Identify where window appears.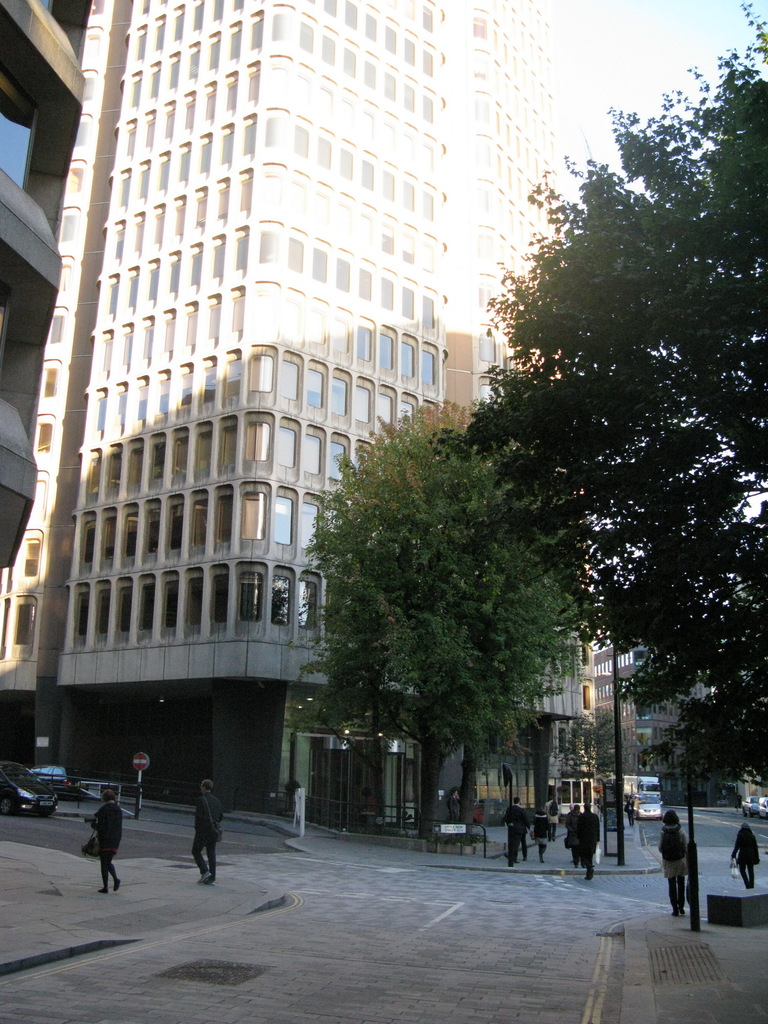
Appears at region(241, 175, 251, 218).
